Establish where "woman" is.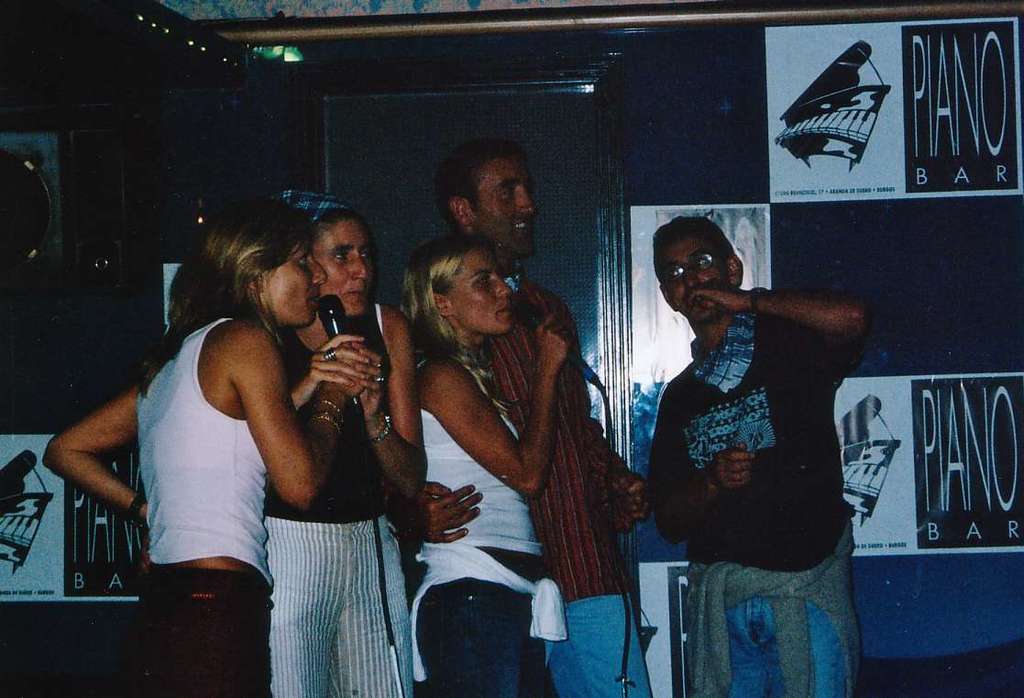
Established at l=42, t=200, r=381, b=697.
